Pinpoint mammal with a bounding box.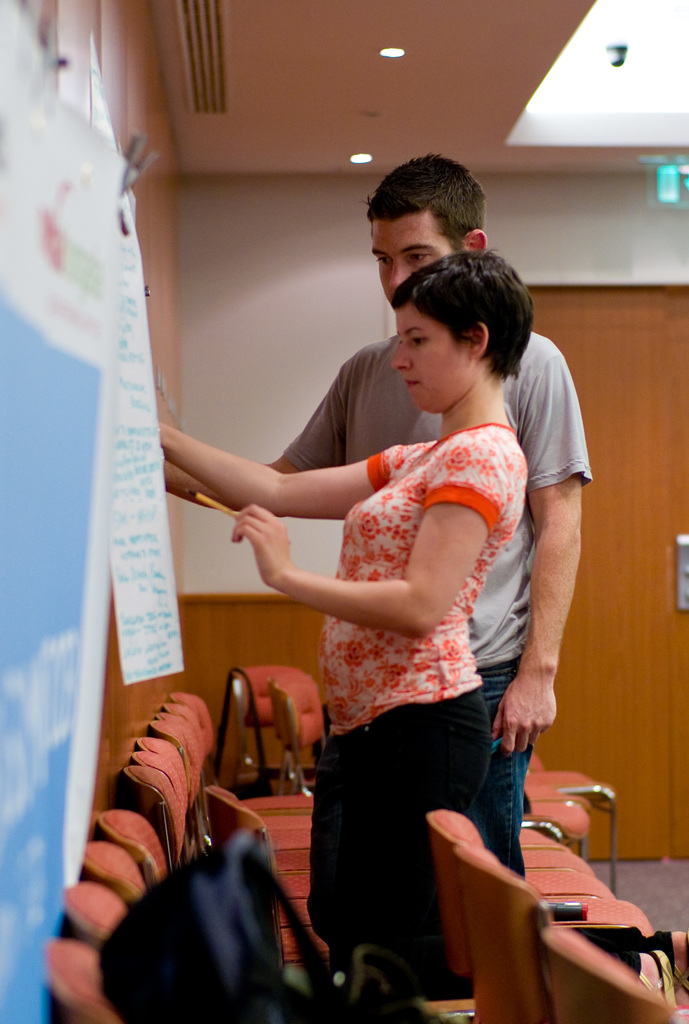
bbox=[146, 141, 589, 874].
